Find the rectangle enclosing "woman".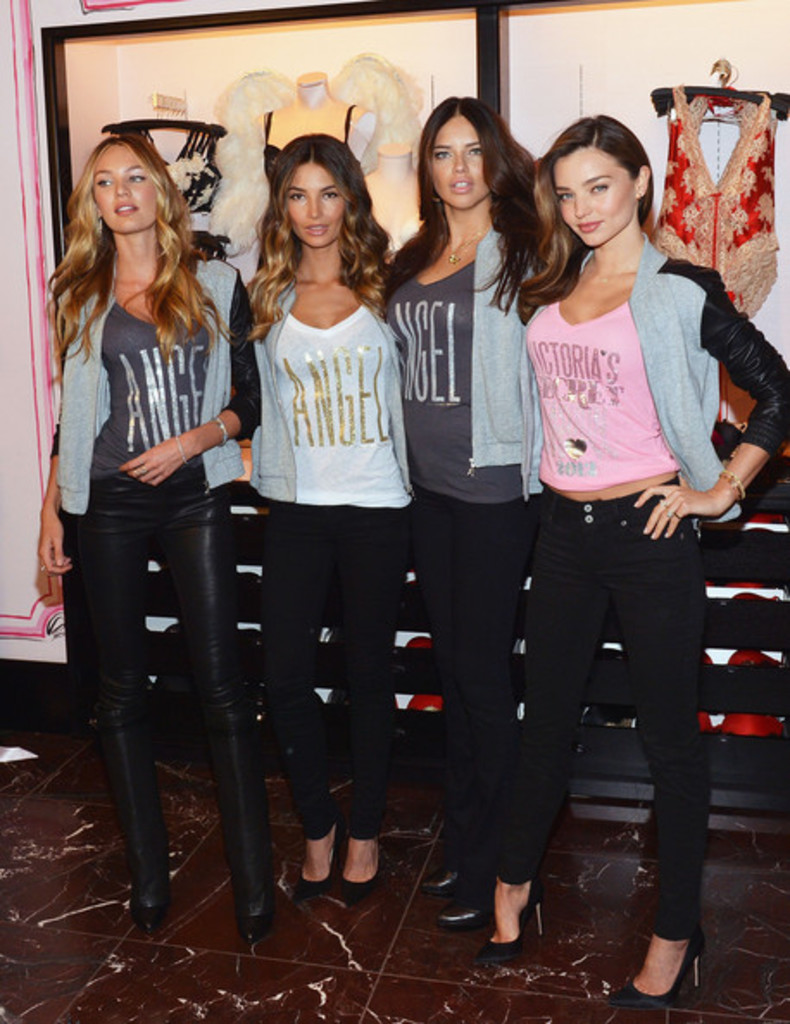
(443,138,738,971).
